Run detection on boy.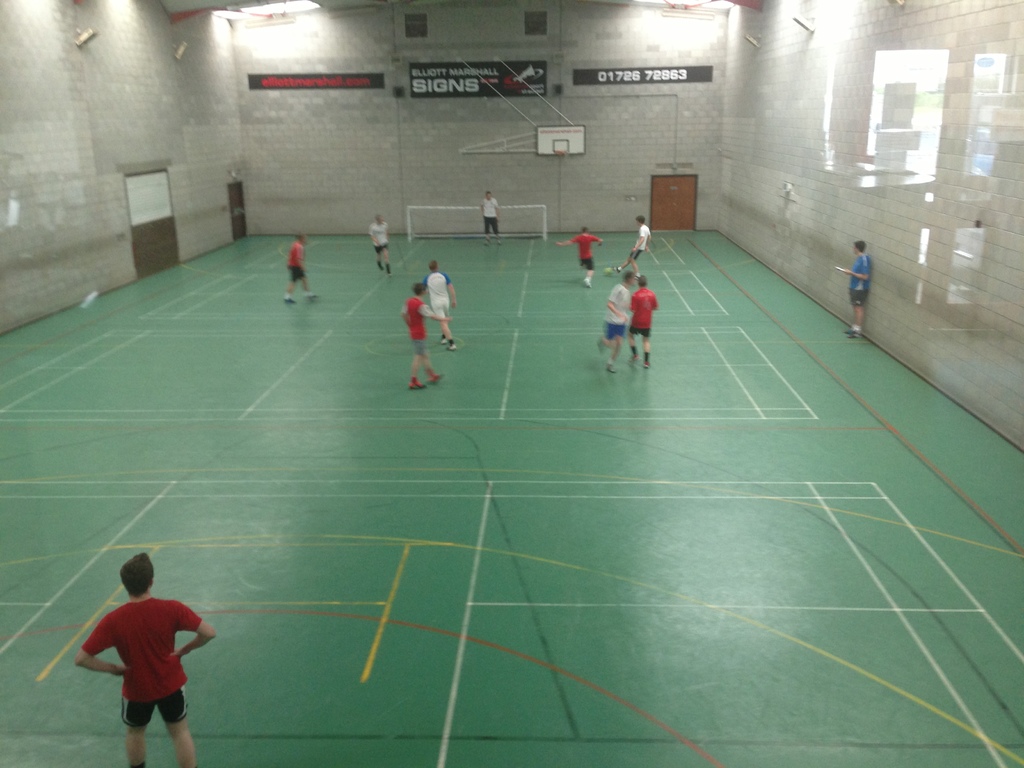
Result: (481,192,506,241).
